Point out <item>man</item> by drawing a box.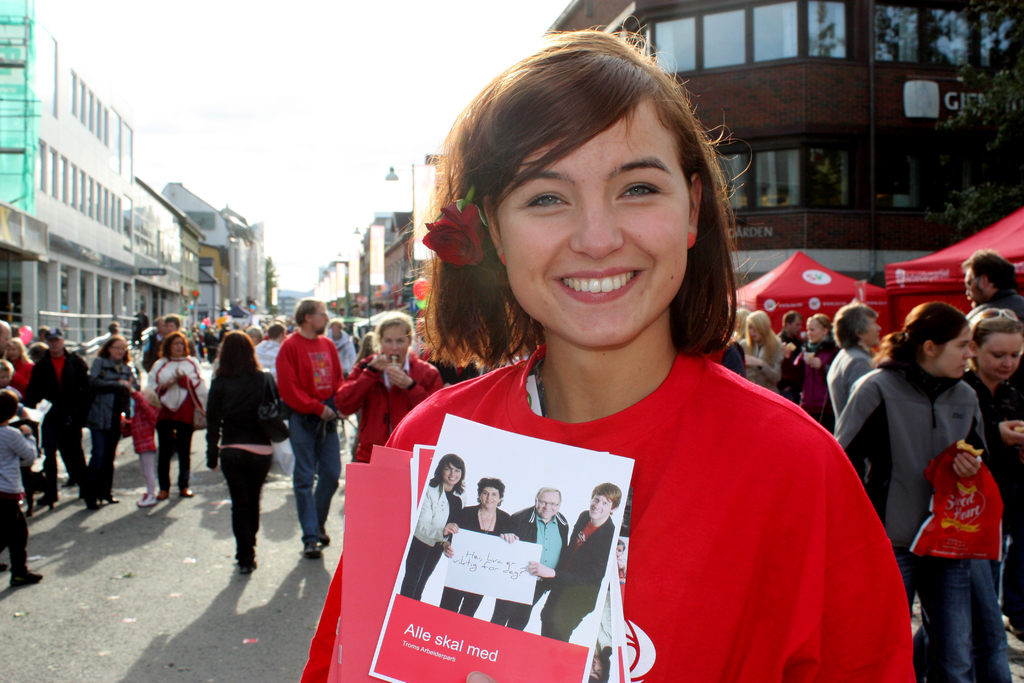
<bbox>273, 296, 343, 559</bbox>.
